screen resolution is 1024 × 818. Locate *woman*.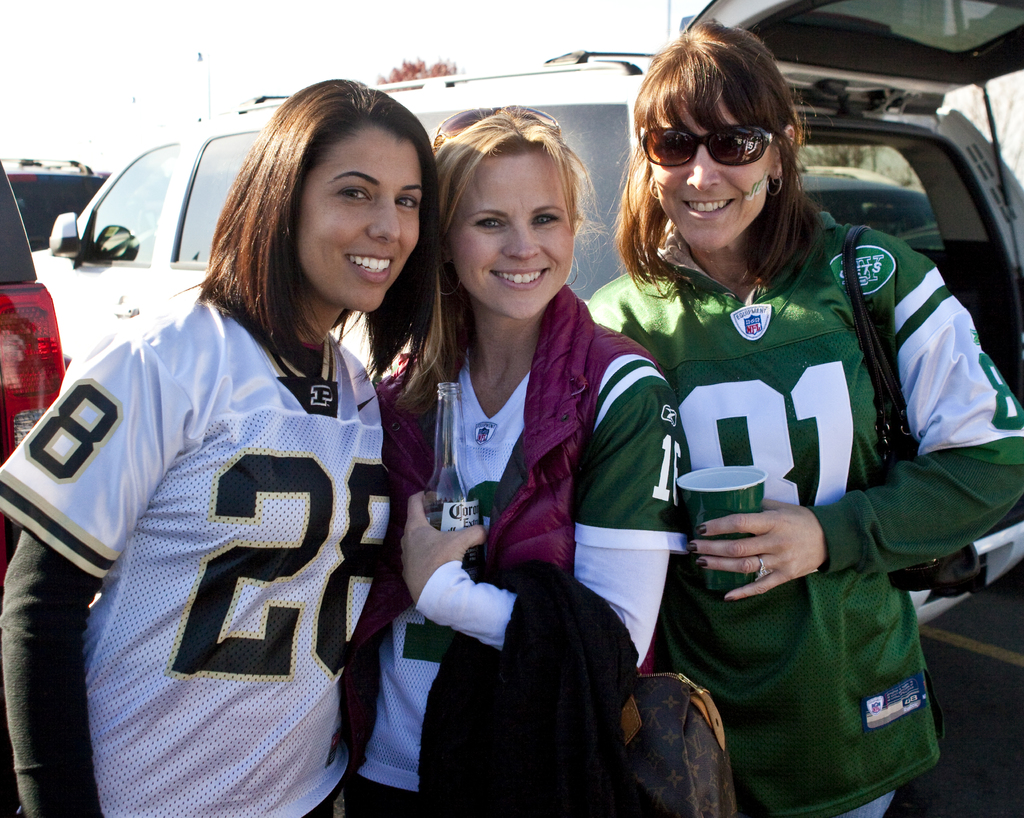
x1=65 y1=106 x2=437 y2=817.
